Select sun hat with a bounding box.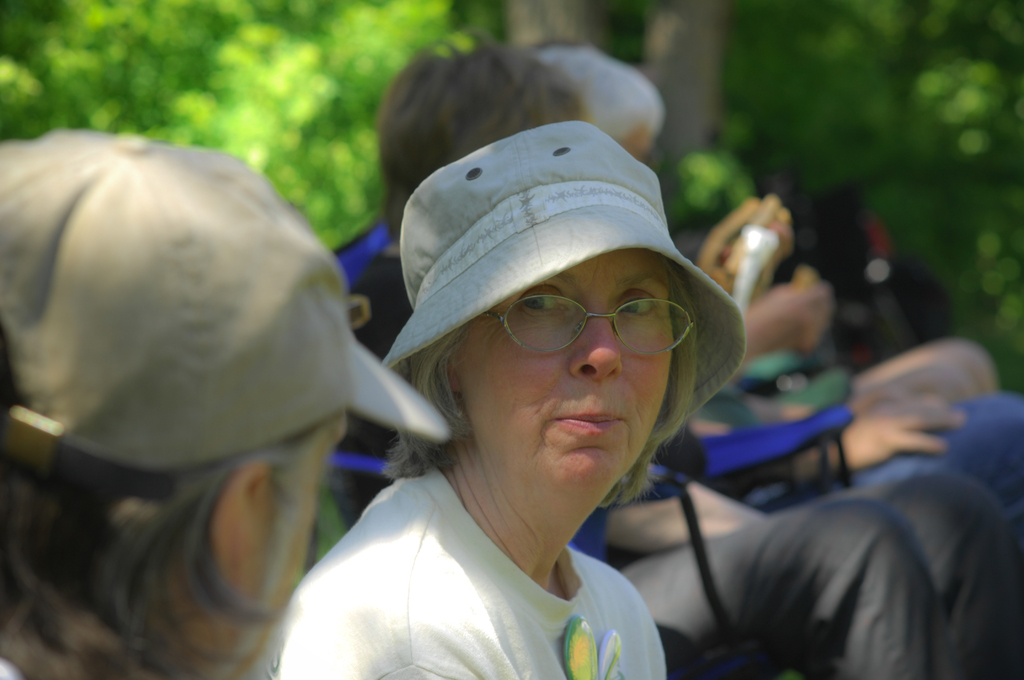
Rect(378, 118, 744, 474).
